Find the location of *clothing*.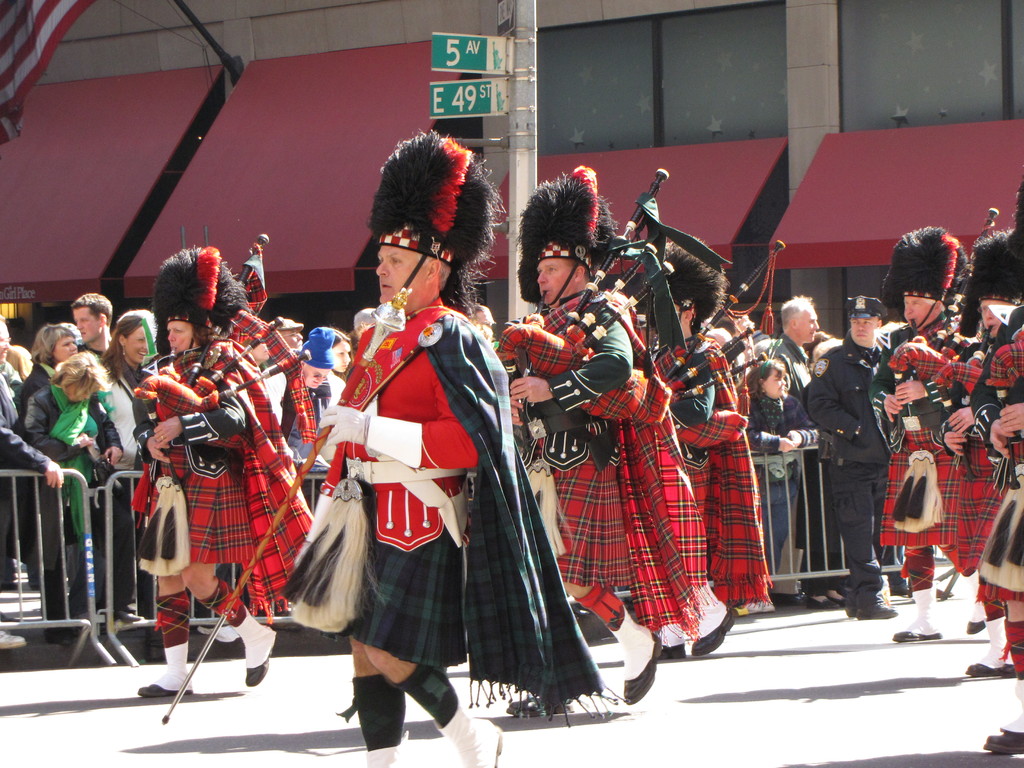
Location: <region>295, 275, 566, 709</region>.
